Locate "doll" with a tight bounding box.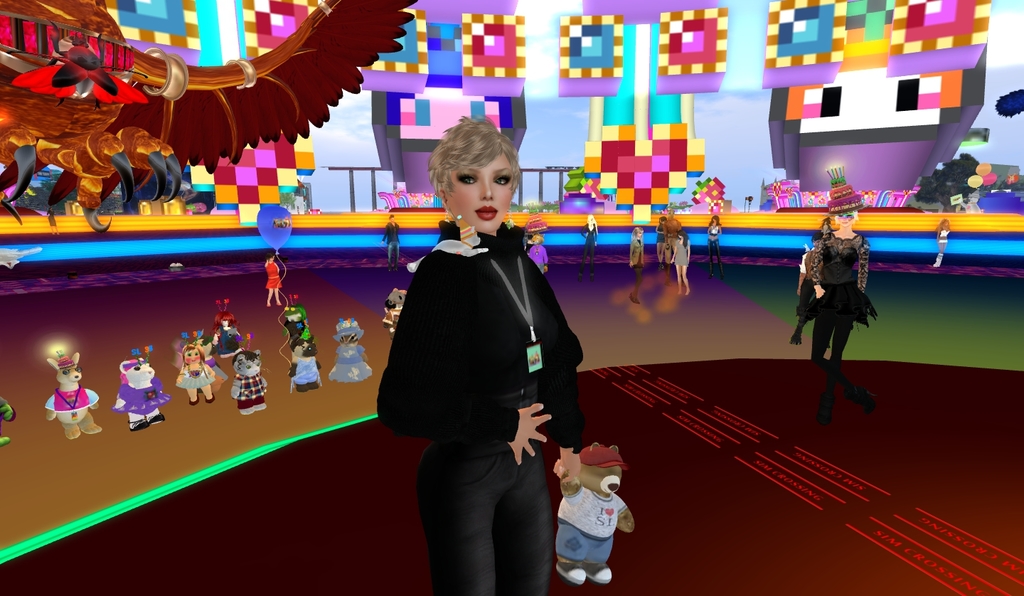
318, 312, 370, 381.
